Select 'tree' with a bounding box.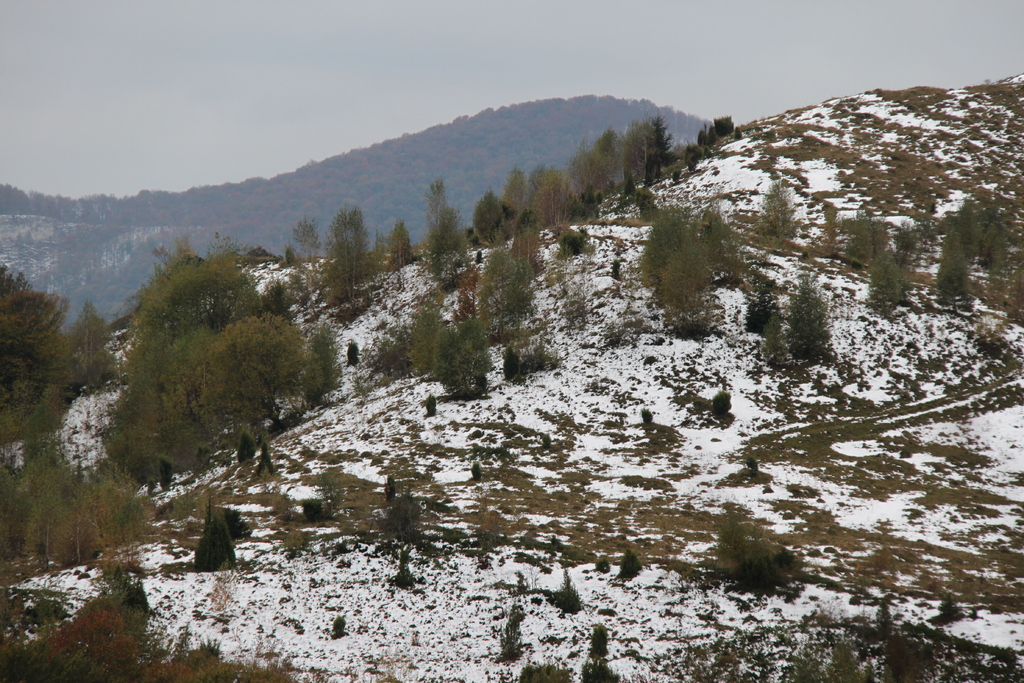
863 223 922 320.
